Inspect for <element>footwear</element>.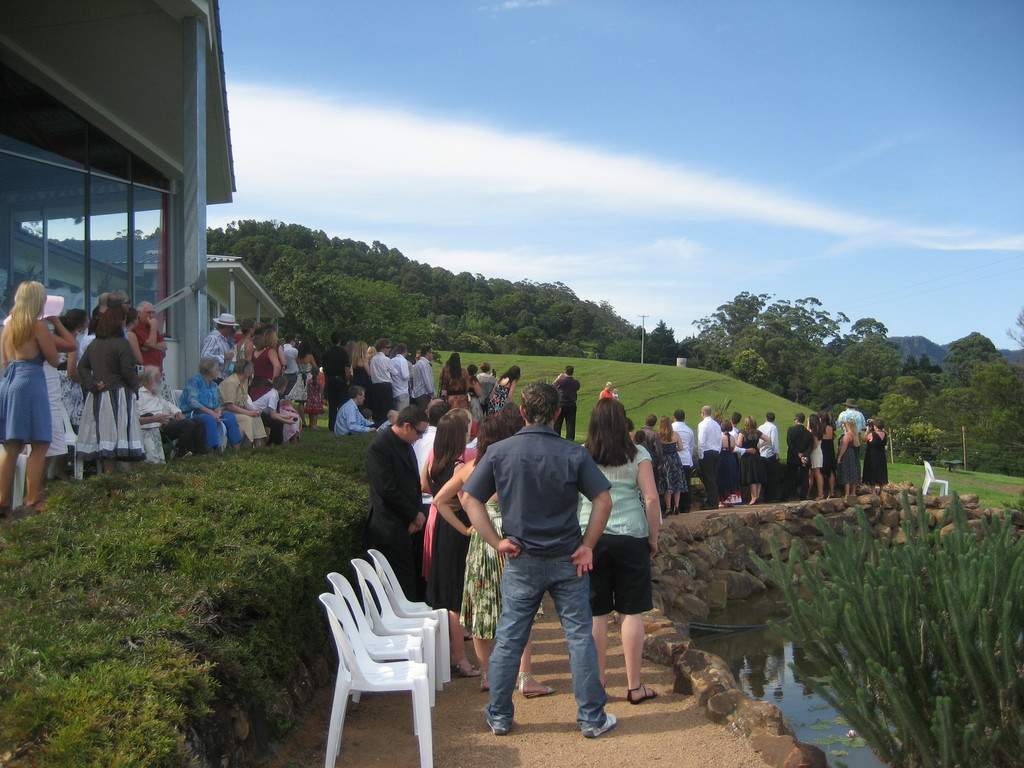
Inspection: locate(463, 637, 472, 640).
